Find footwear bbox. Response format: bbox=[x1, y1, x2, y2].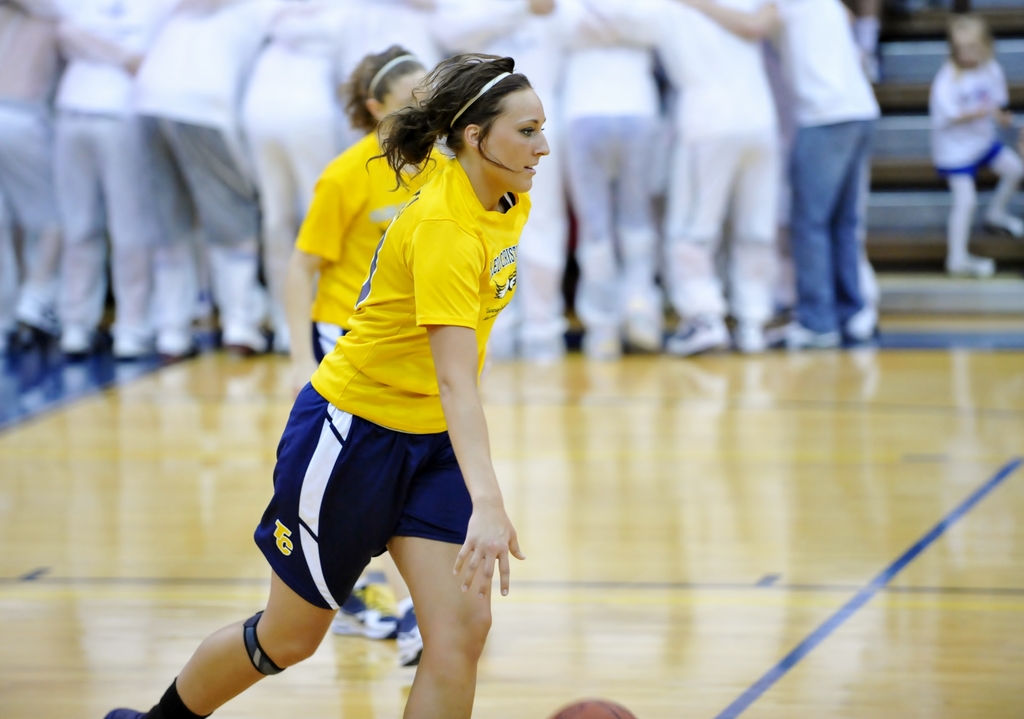
bbox=[664, 320, 732, 359].
